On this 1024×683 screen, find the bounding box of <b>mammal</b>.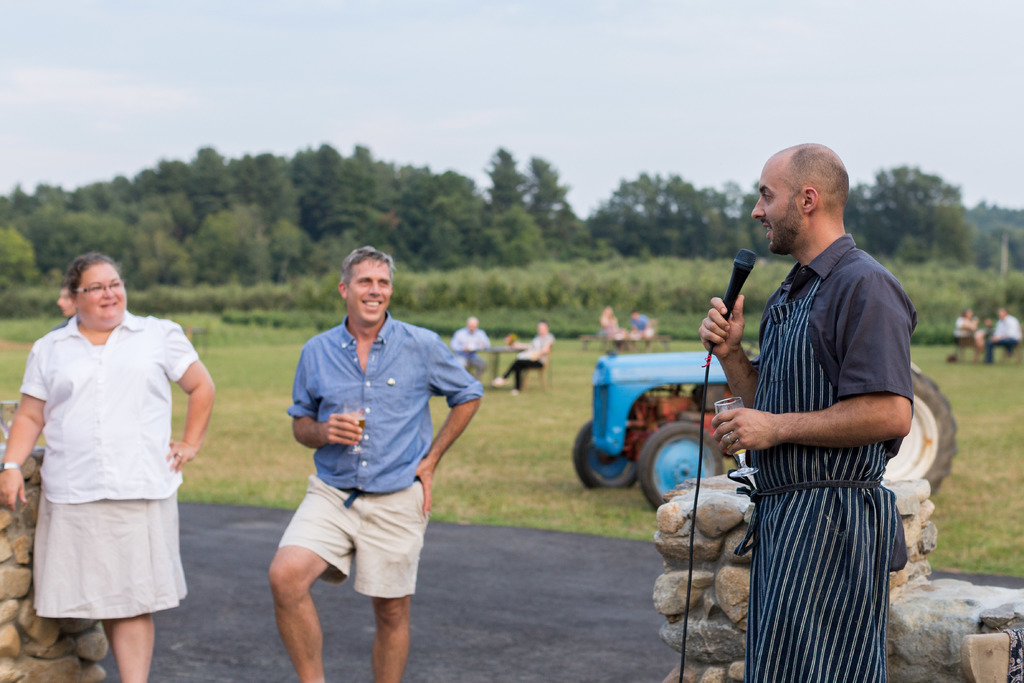
Bounding box: {"left": 441, "top": 315, "right": 491, "bottom": 388}.
